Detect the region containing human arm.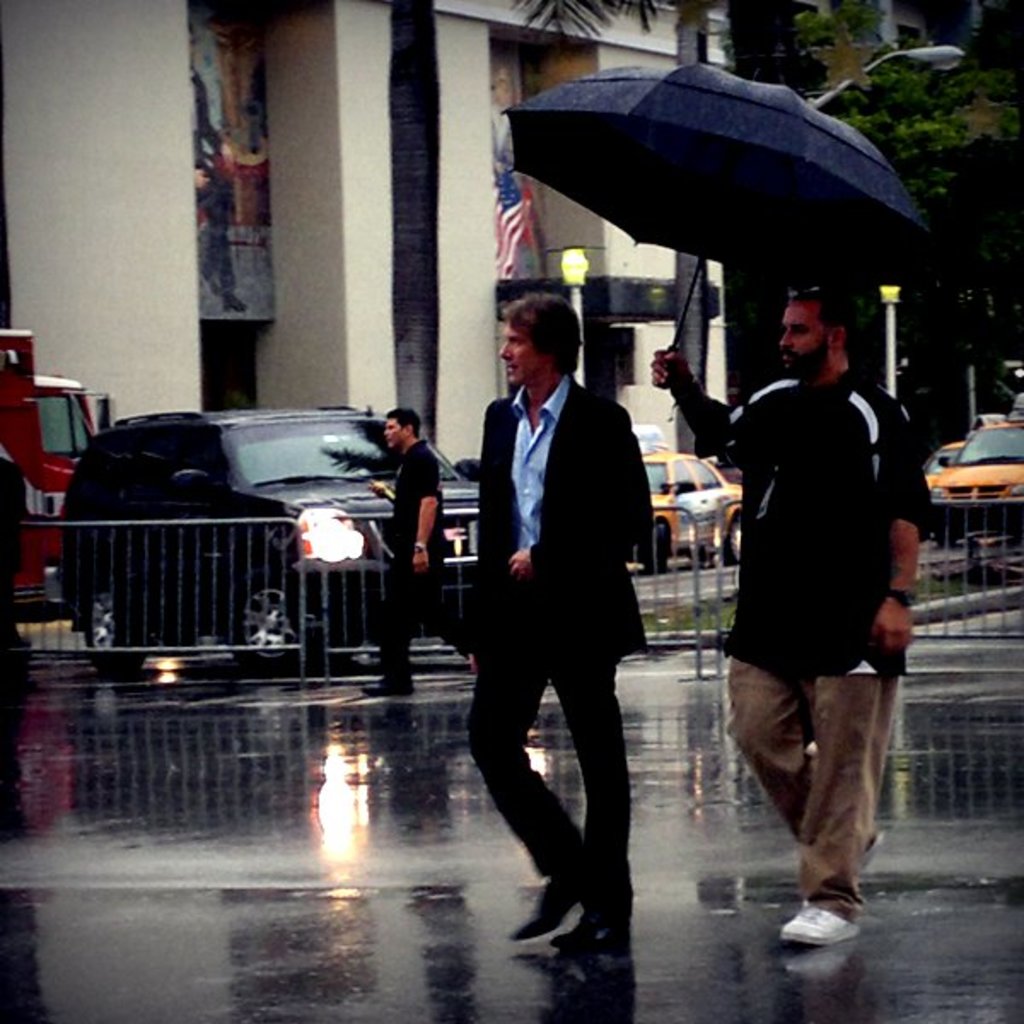
483, 401, 637, 596.
